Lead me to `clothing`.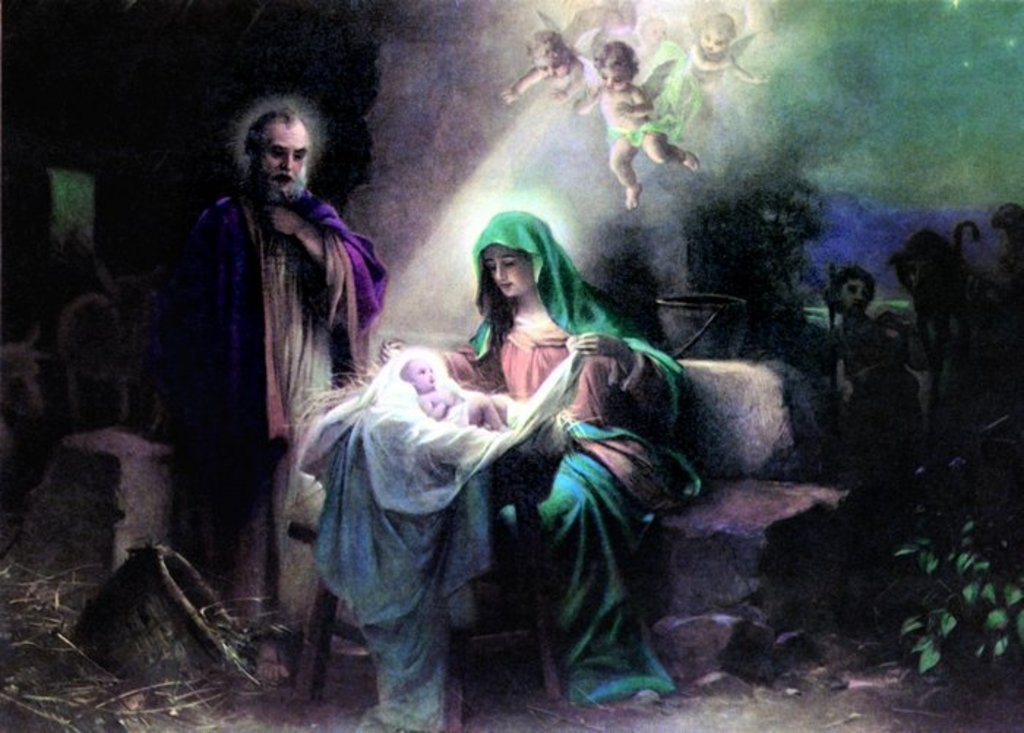
Lead to region(459, 219, 701, 732).
